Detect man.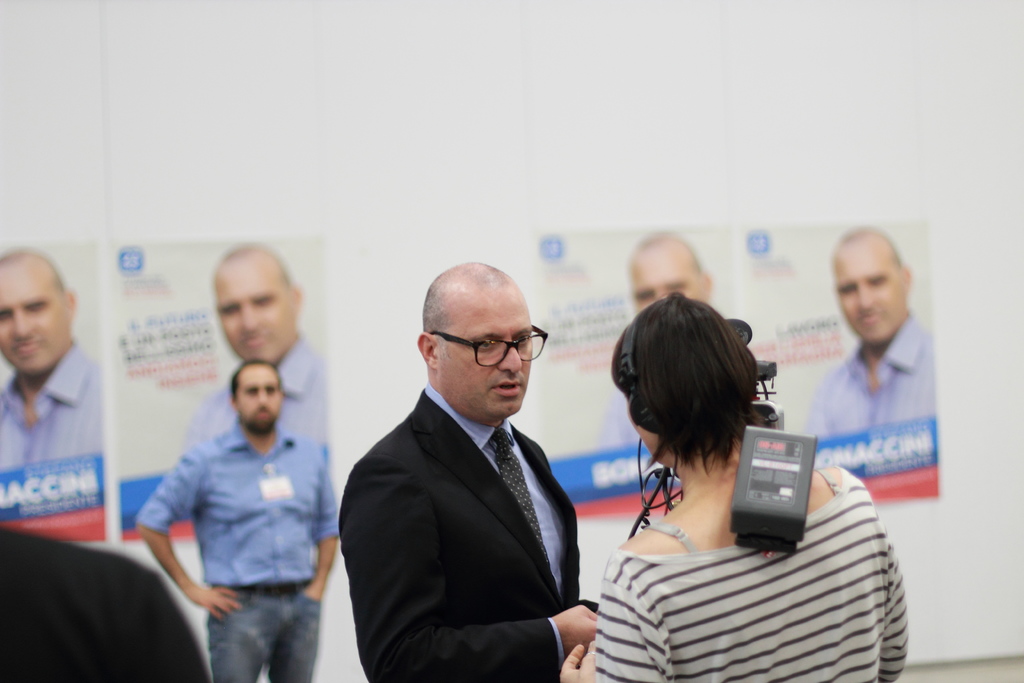
Detected at x1=133 y1=363 x2=353 y2=673.
